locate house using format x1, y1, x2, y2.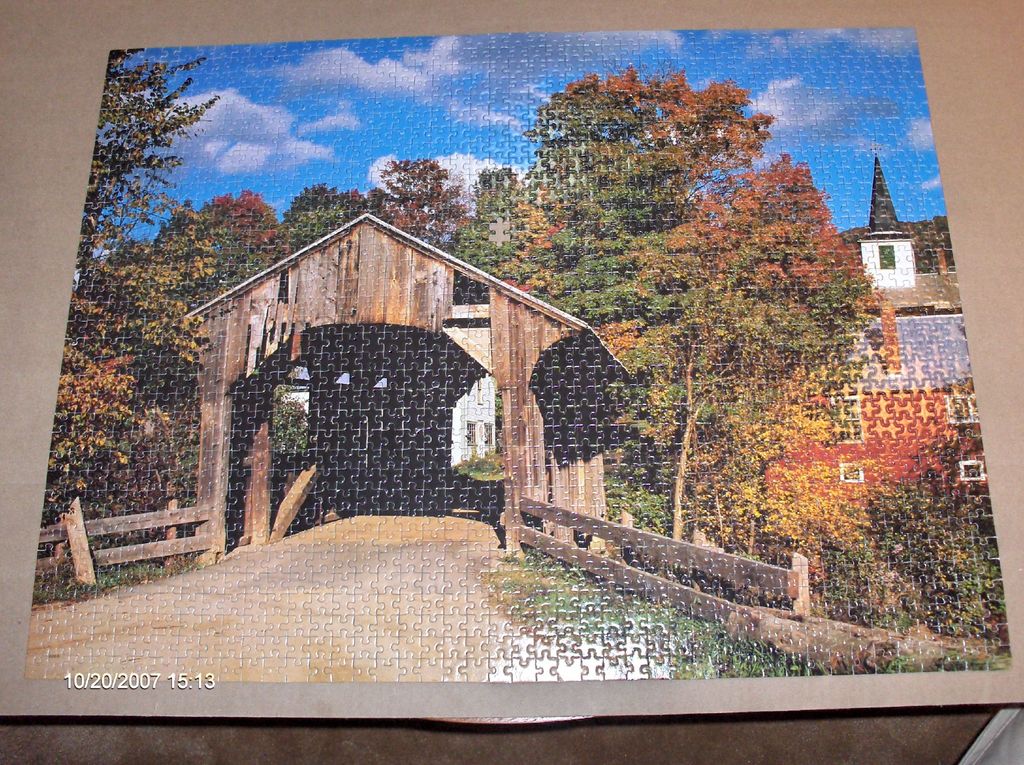
172, 219, 639, 563.
